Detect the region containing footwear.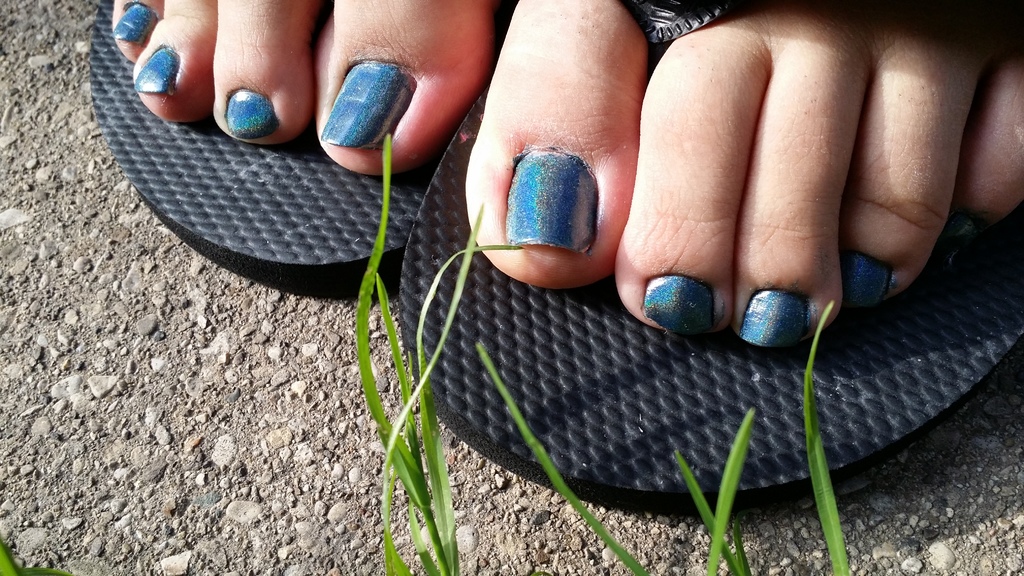
<bbox>451, 1, 1017, 500</bbox>.
